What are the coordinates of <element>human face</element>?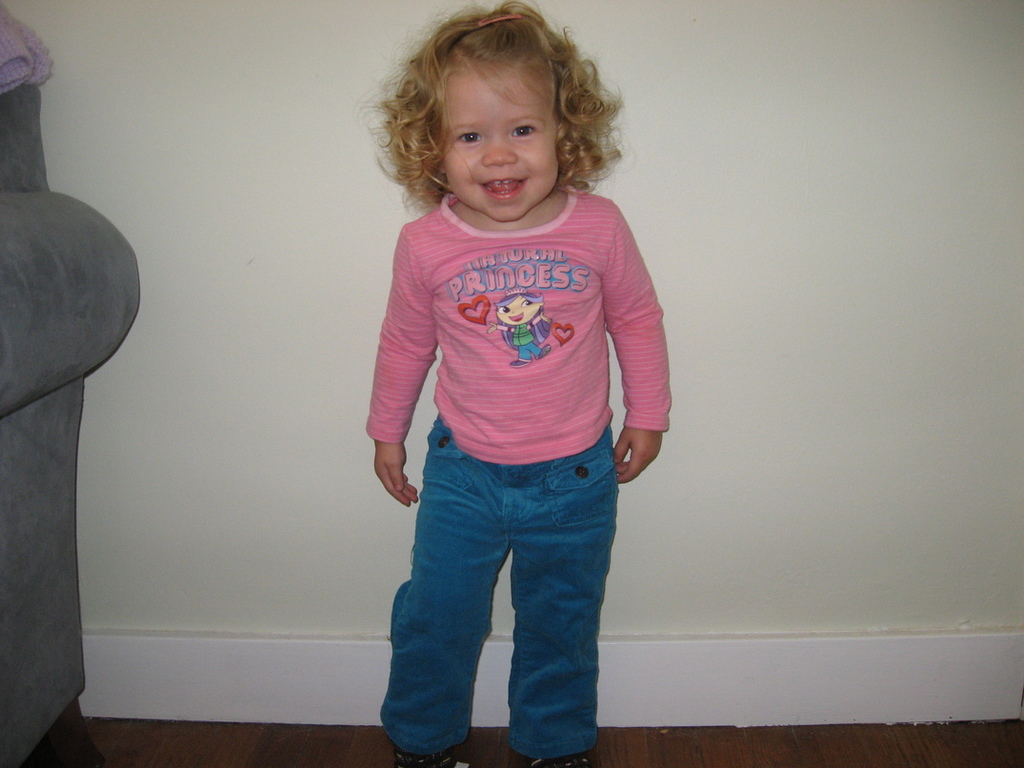
{"x1": 444, "y1": 71, "x2": 558, "y2": 222}.
